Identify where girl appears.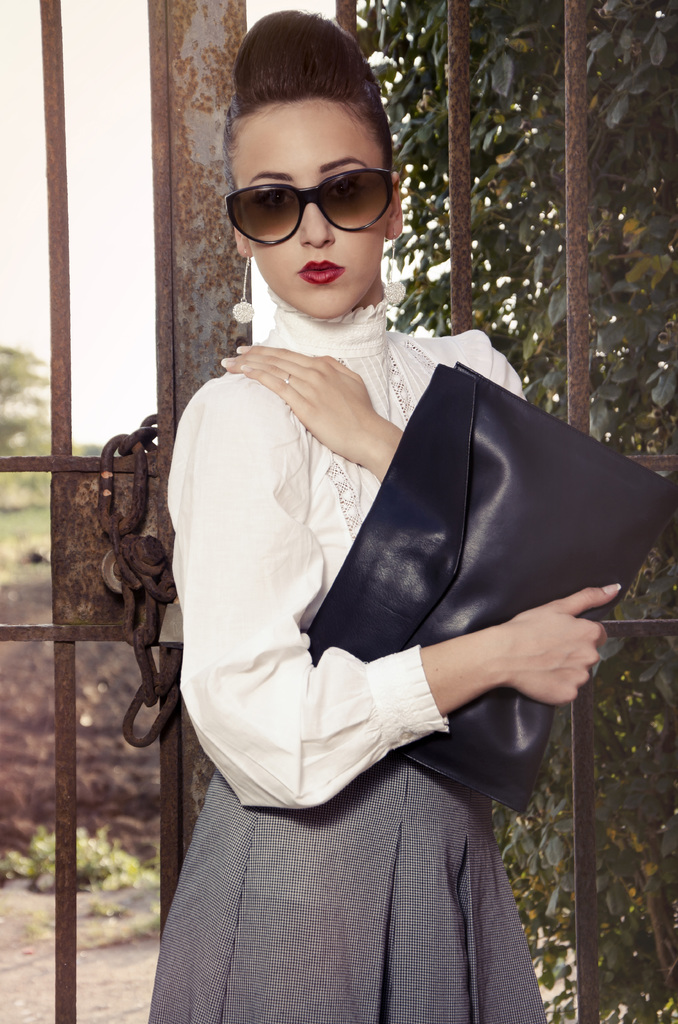
Appears at 146:3:626:1023.
